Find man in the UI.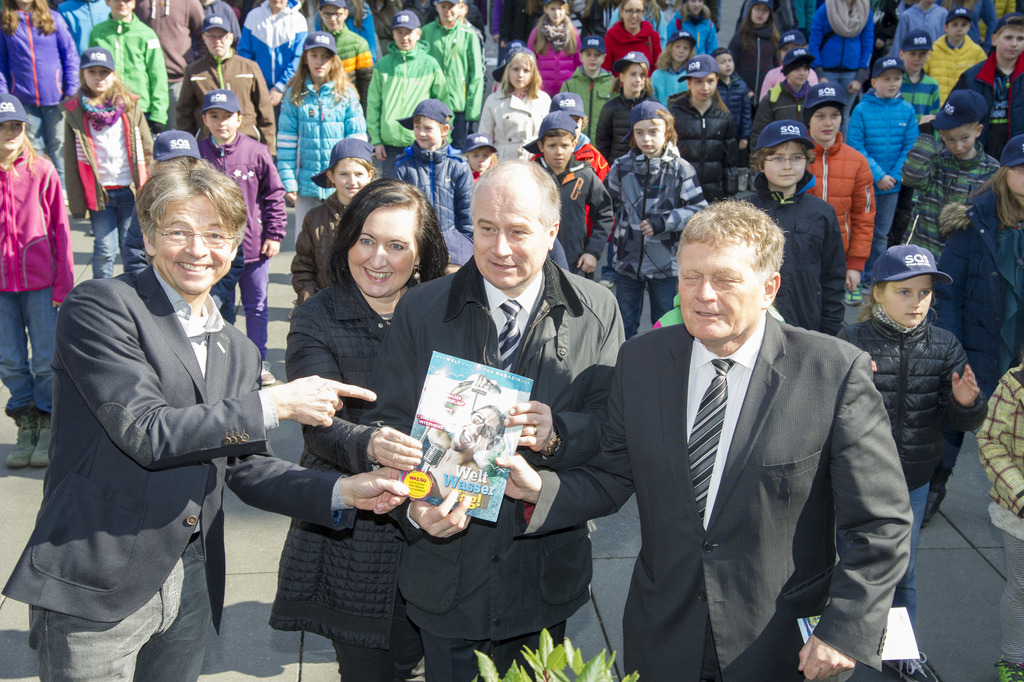
UI element at pyautogui.locateOnScreen(0, 160, 412, 681).
